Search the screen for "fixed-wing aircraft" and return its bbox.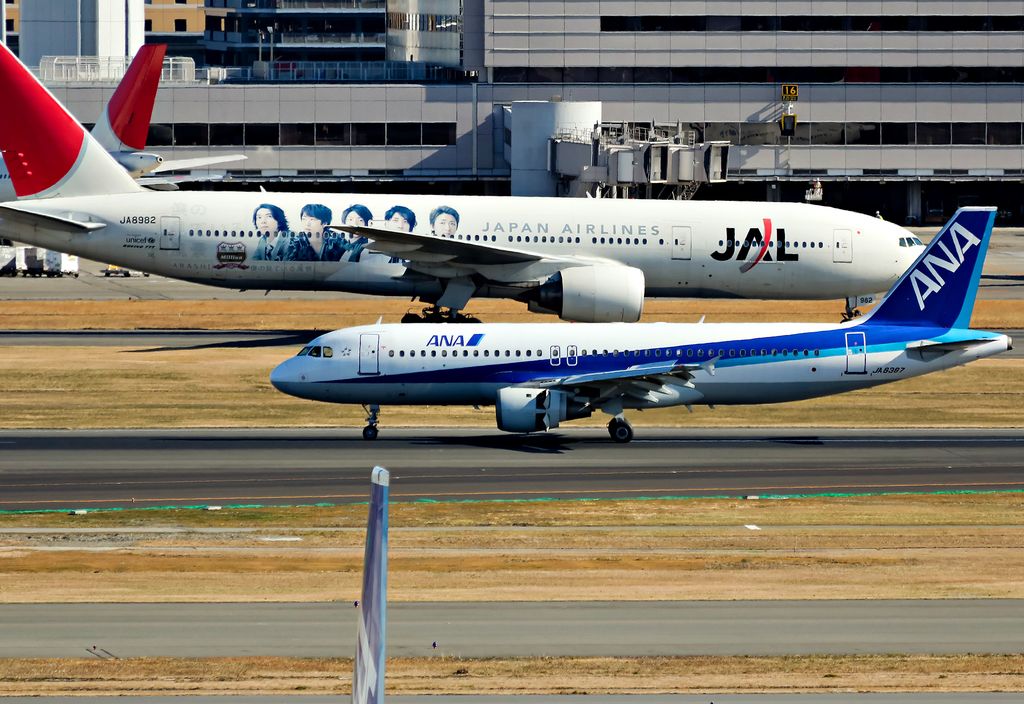
Found: select_region(264, 204, 1012, 441).
